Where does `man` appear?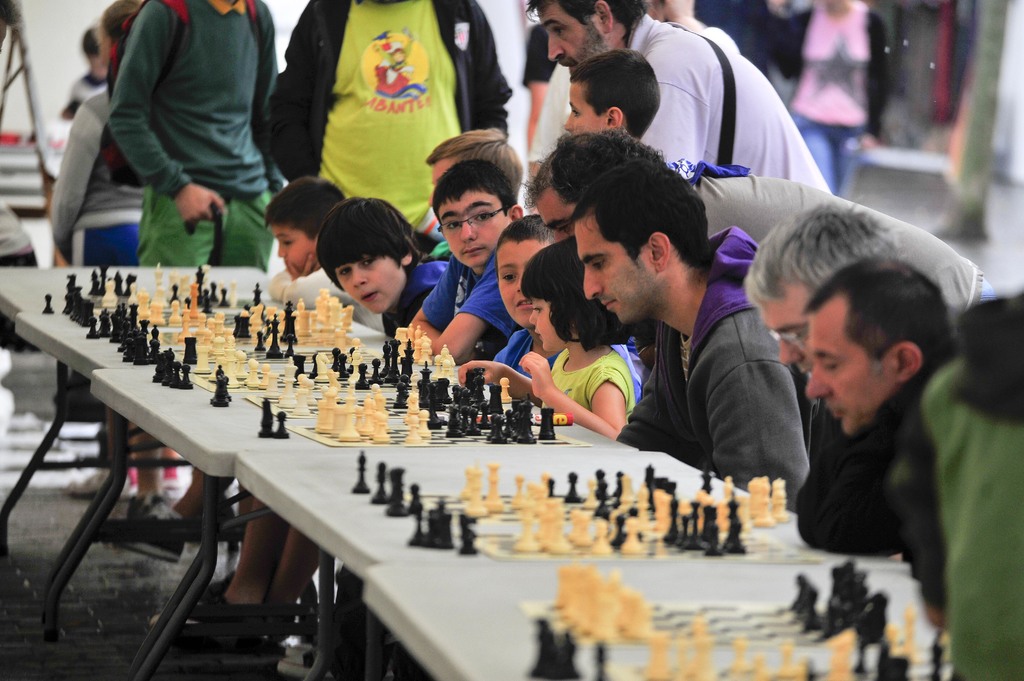
Appears at select_region(525, 129, 996, 342).
